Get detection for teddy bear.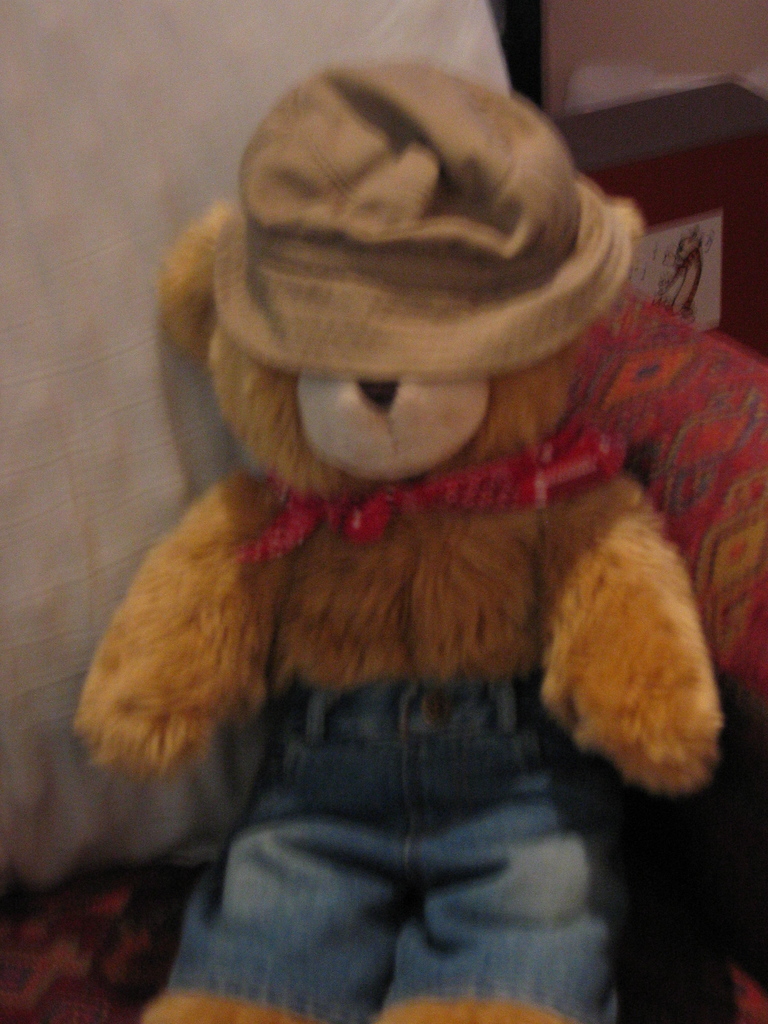
Detection: pyautogui.locateOnScreen(68, 63, 719, 1023).
